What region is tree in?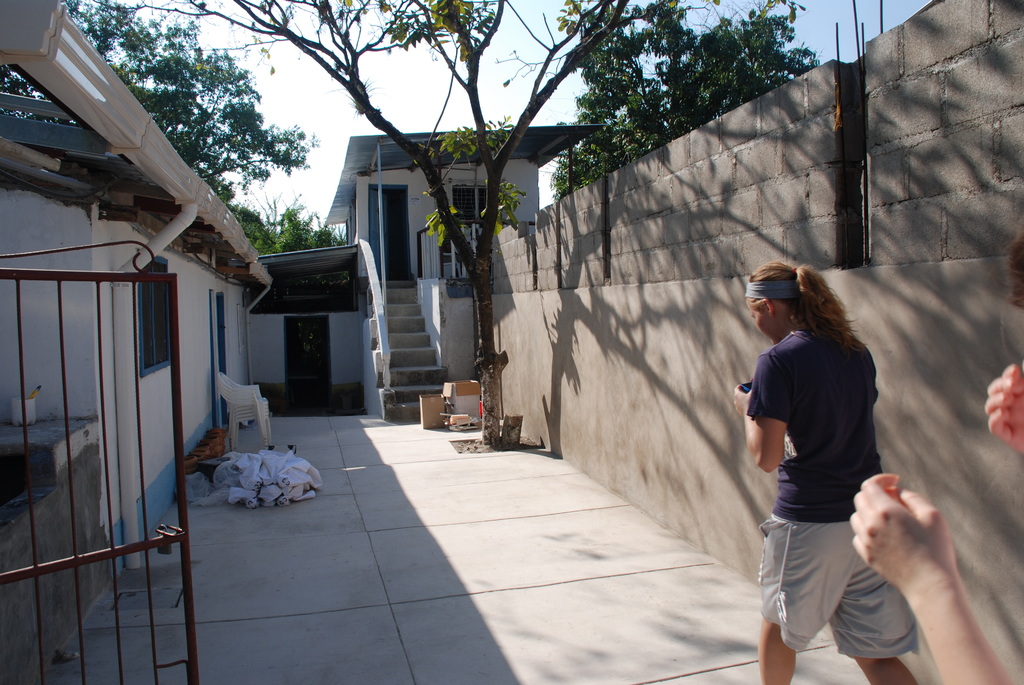
219, 200, 349, 257.
